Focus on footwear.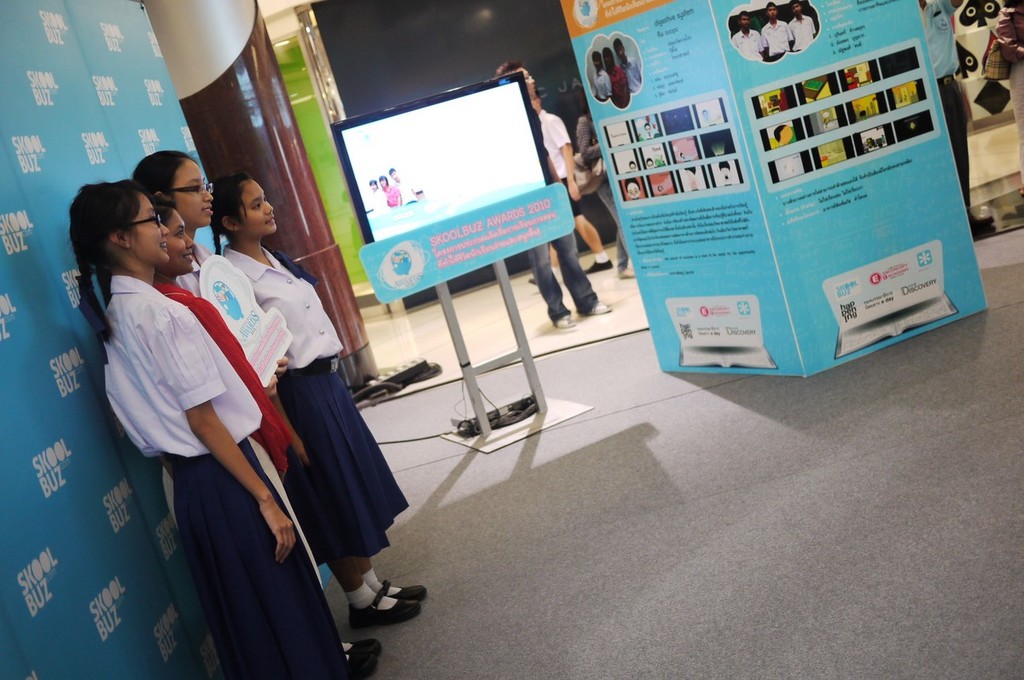
Focused at 343,650,378,679.
